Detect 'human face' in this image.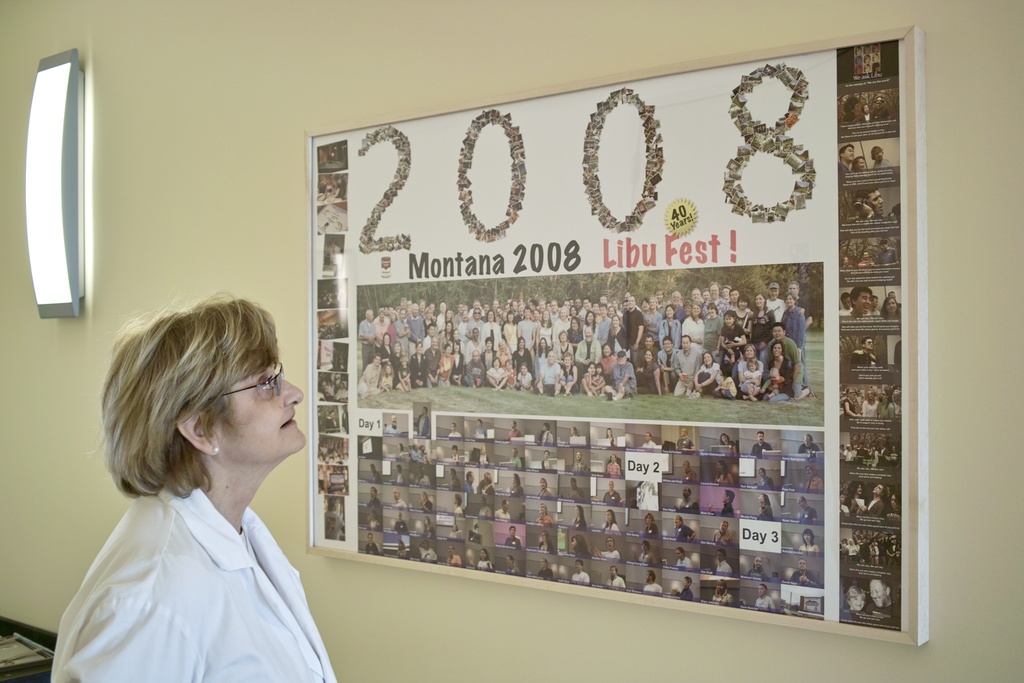
Detection: BBox(854, 156, 867, 172).
